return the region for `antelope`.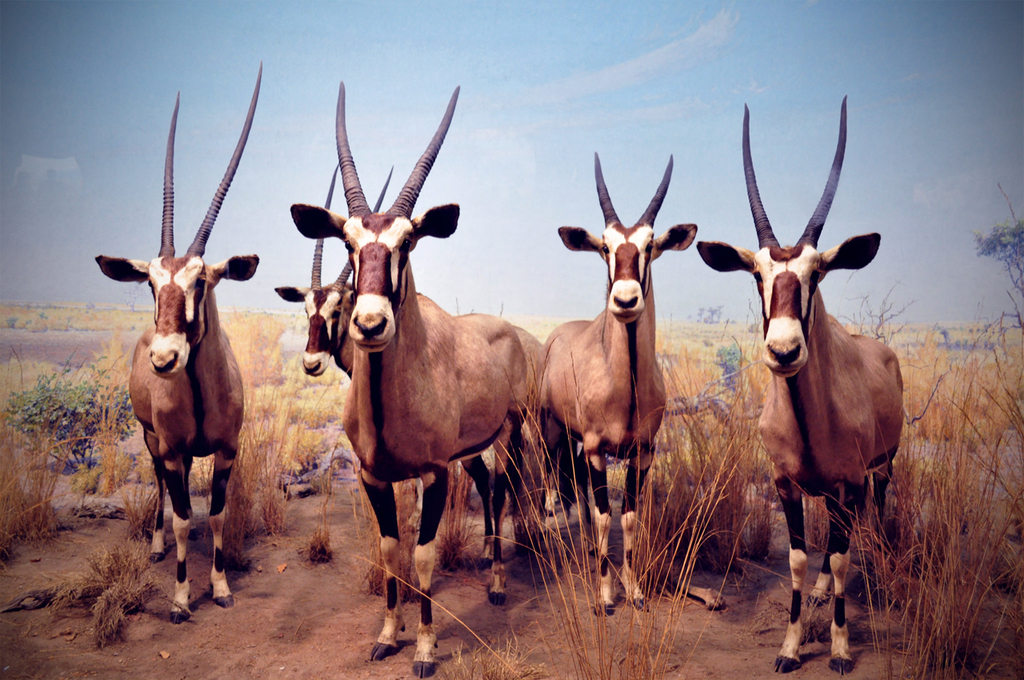
[left=698, top=102, right=904, bottom=671].
